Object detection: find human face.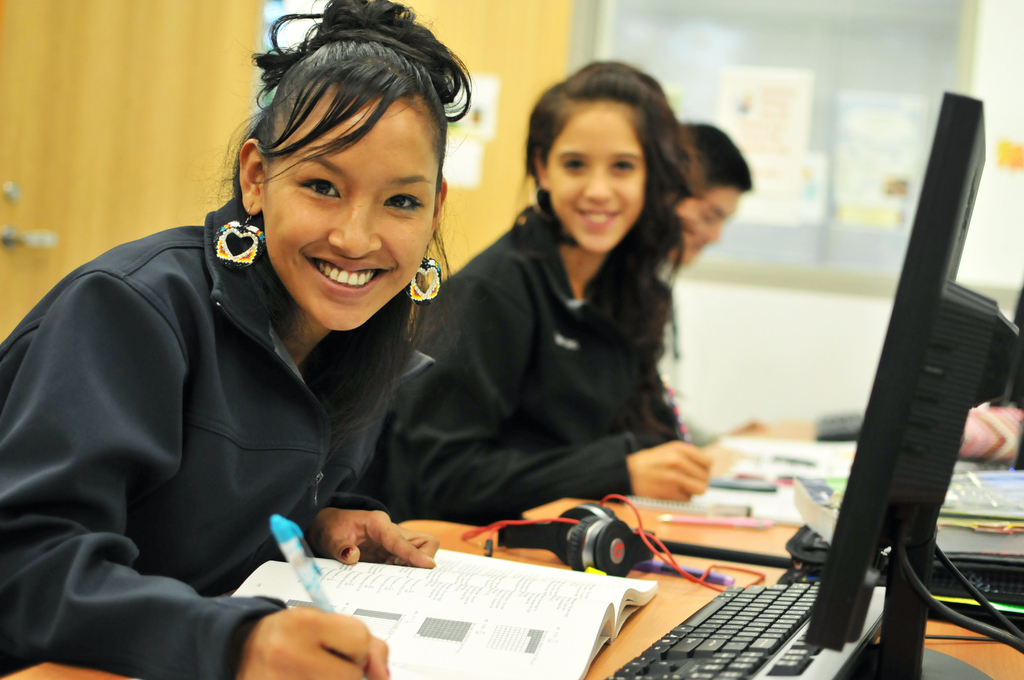
263 75 436 330.
